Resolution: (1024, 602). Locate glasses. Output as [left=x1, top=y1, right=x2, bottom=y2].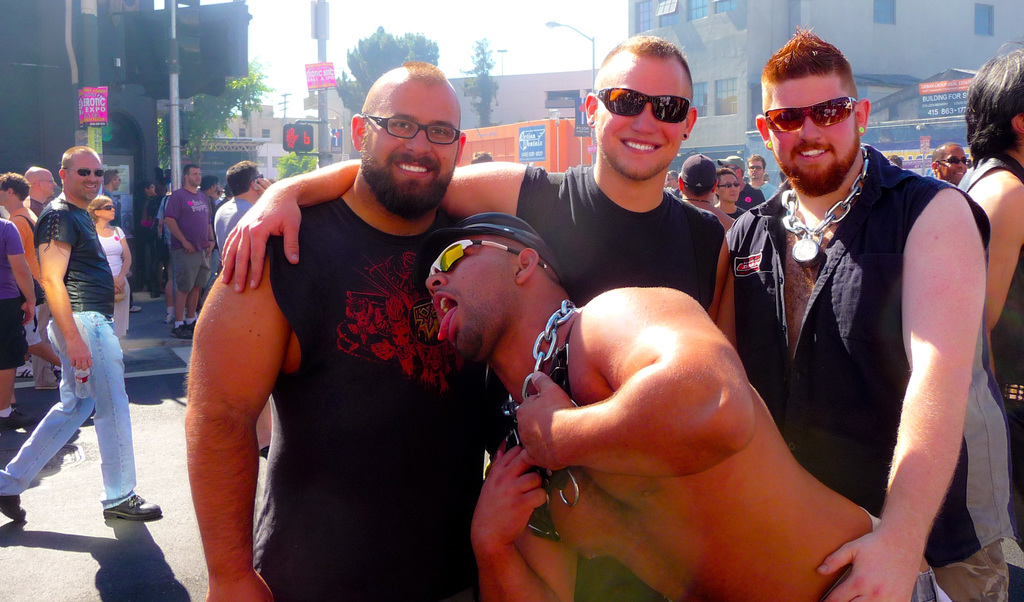
[left=588, top=90, right=696, bottom=124].
